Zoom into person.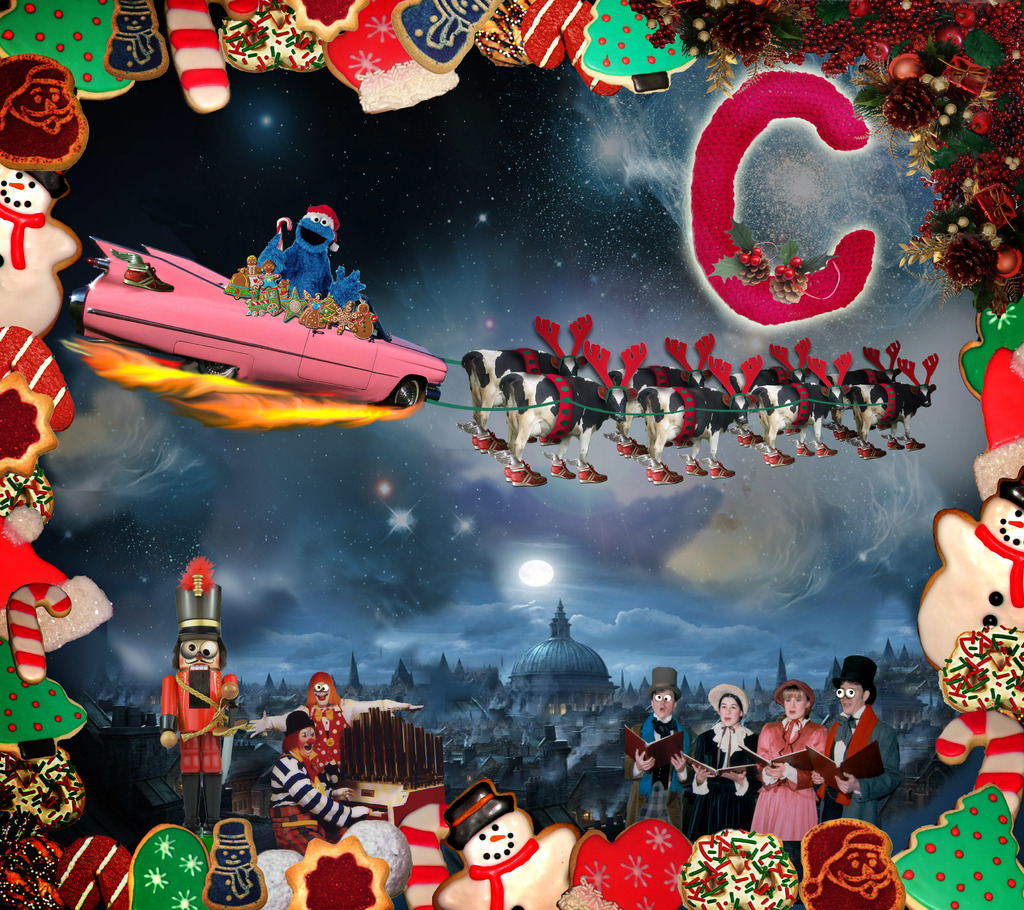
Zoom target: rect(826, 655, 895, 834).
